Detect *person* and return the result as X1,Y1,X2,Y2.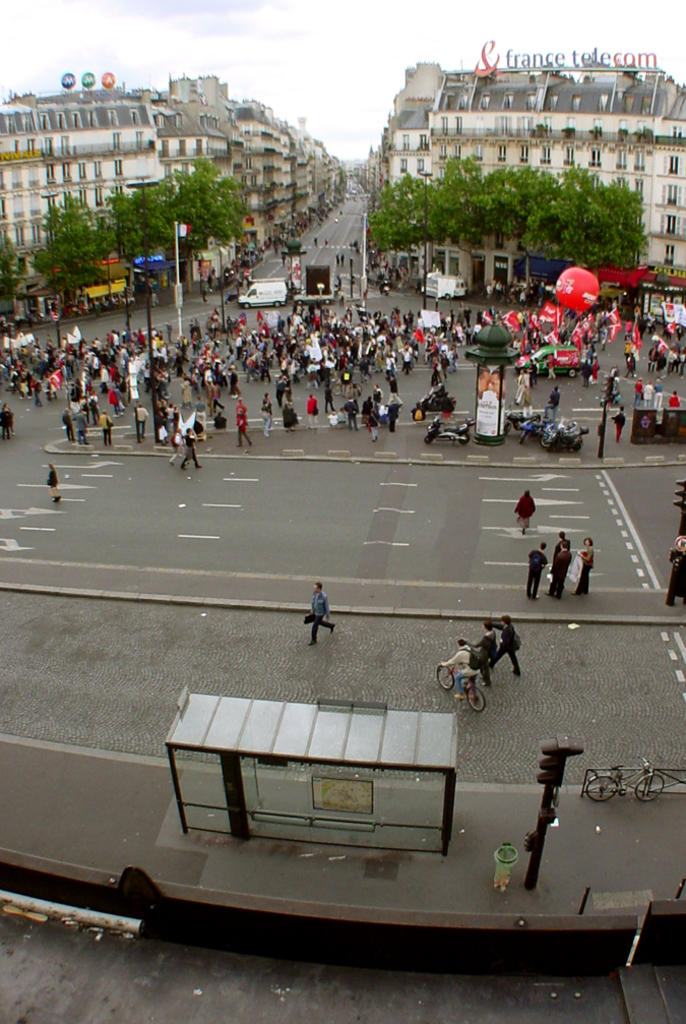
512,486,536,537.
